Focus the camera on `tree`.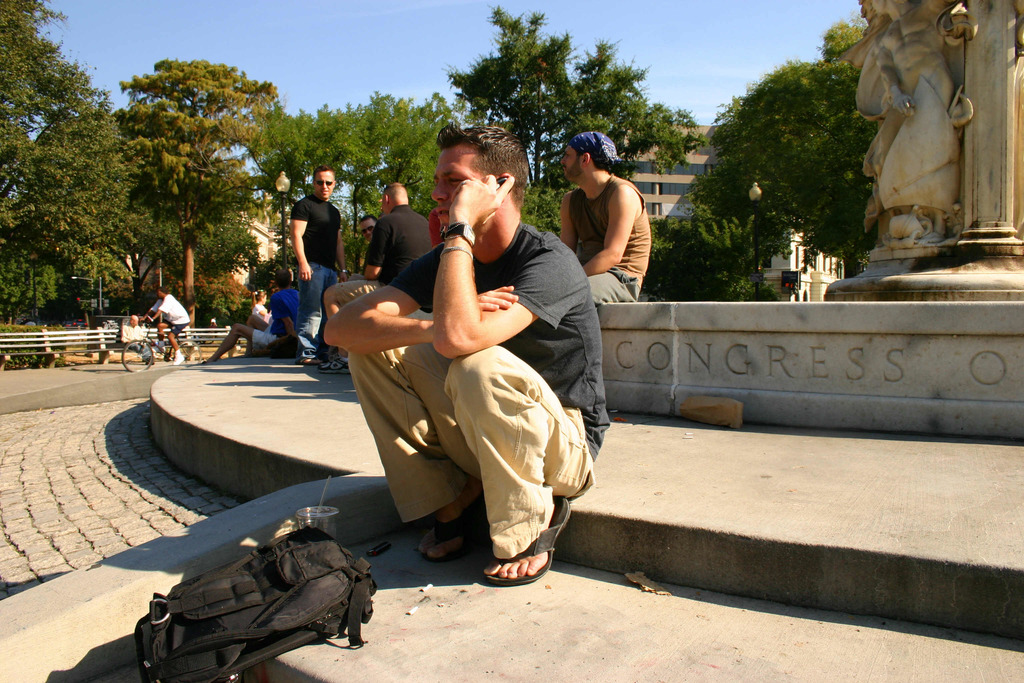
Focus region: [left=438, top=0, right=691, bottom=194].
